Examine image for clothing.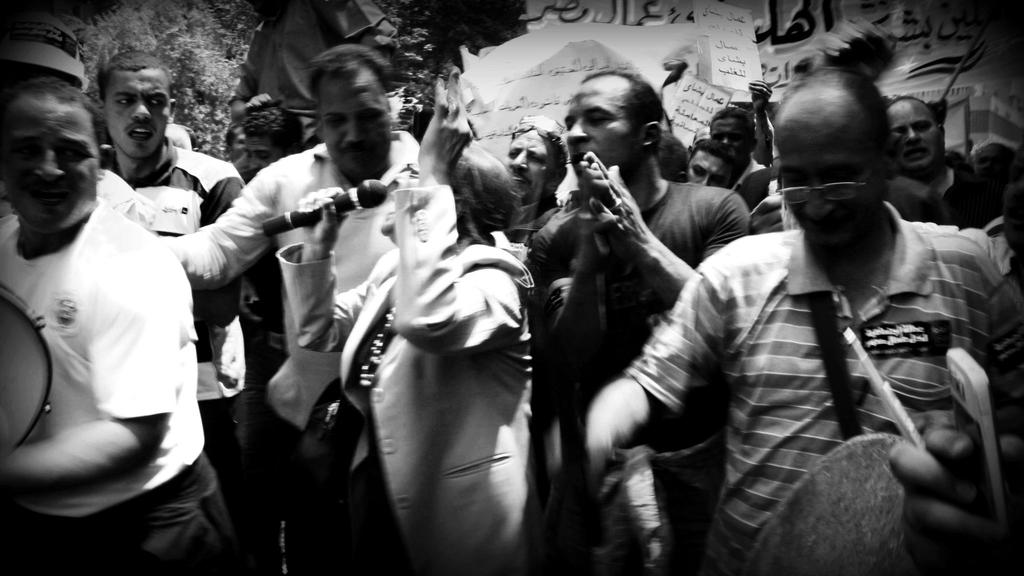
Examination result: detection(887, 156, 976, 234).
